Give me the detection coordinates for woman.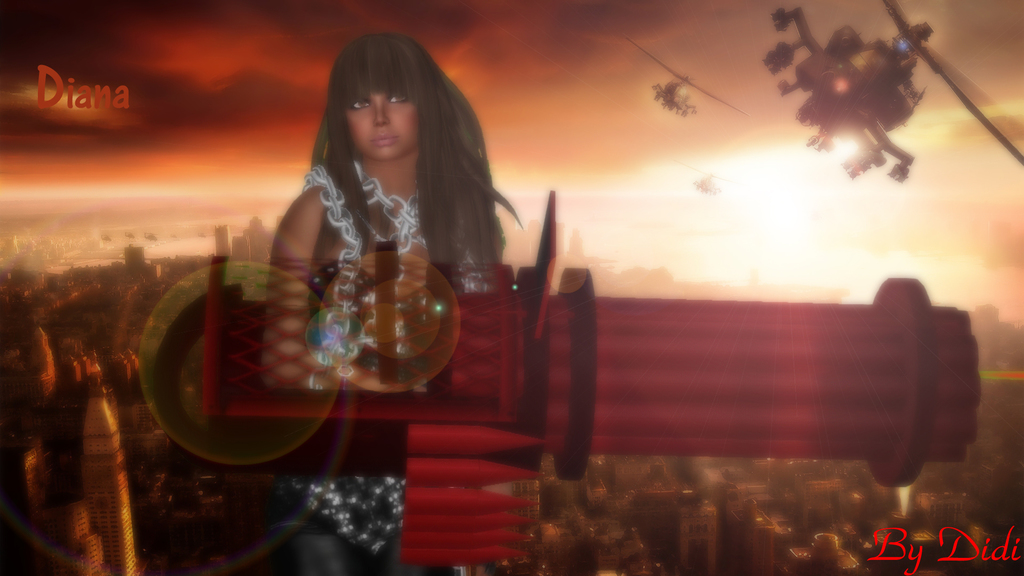
225:37:531:400.
